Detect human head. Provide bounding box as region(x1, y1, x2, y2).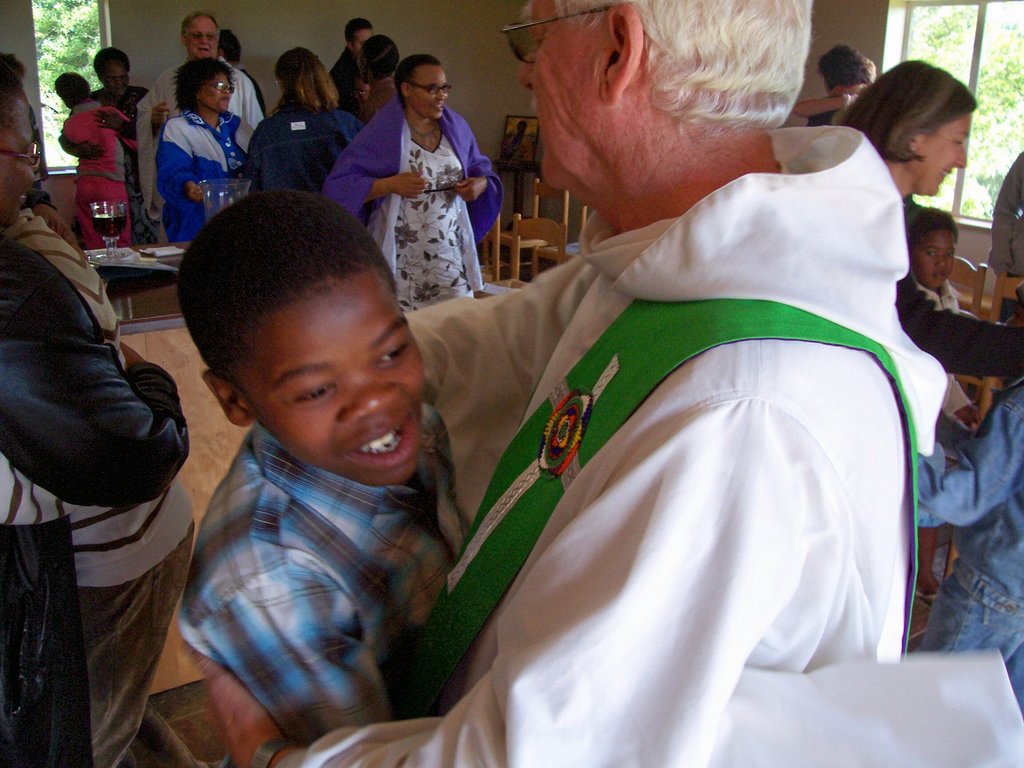
region(516, 121, 527, 134).
